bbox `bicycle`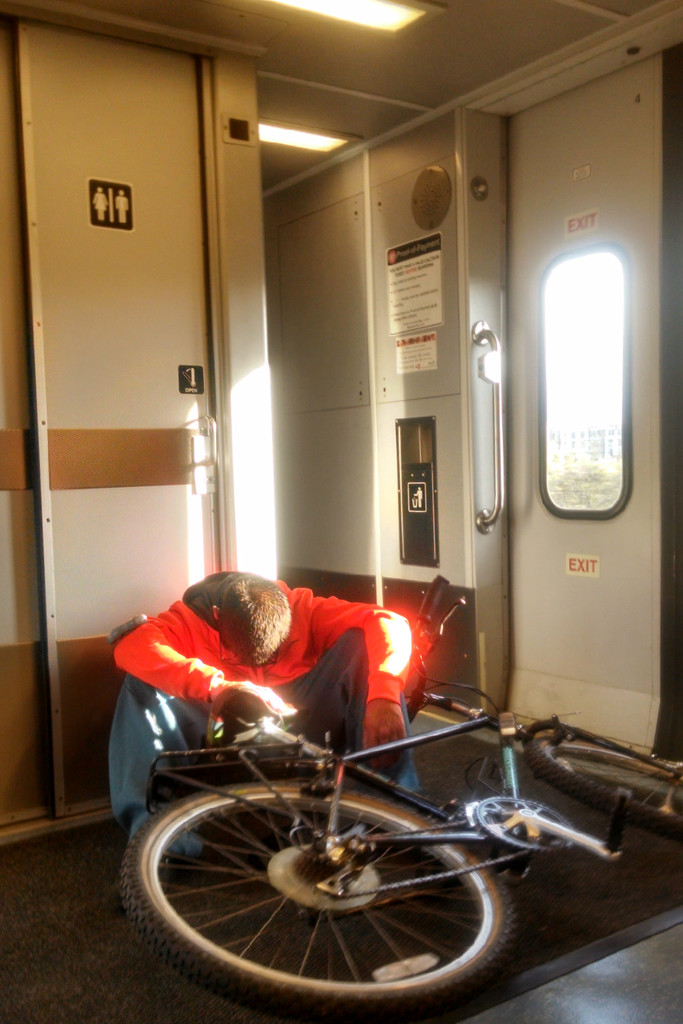
(53, 540, 612, 991)
